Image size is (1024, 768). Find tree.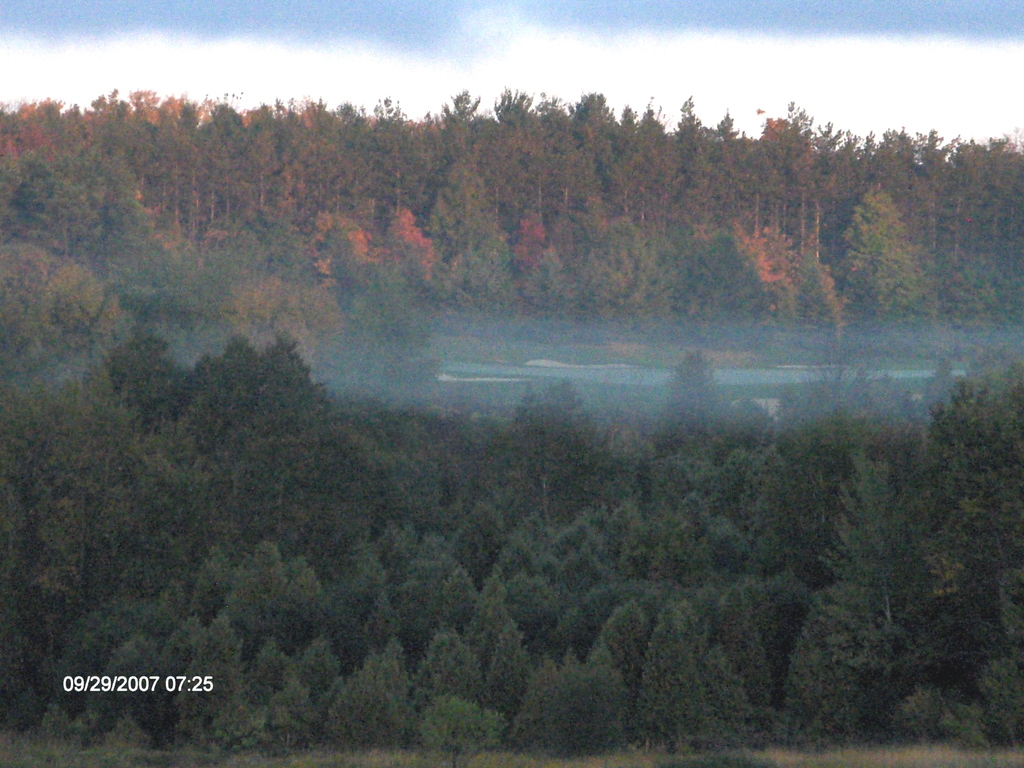
(774, 580, 876, 730).
